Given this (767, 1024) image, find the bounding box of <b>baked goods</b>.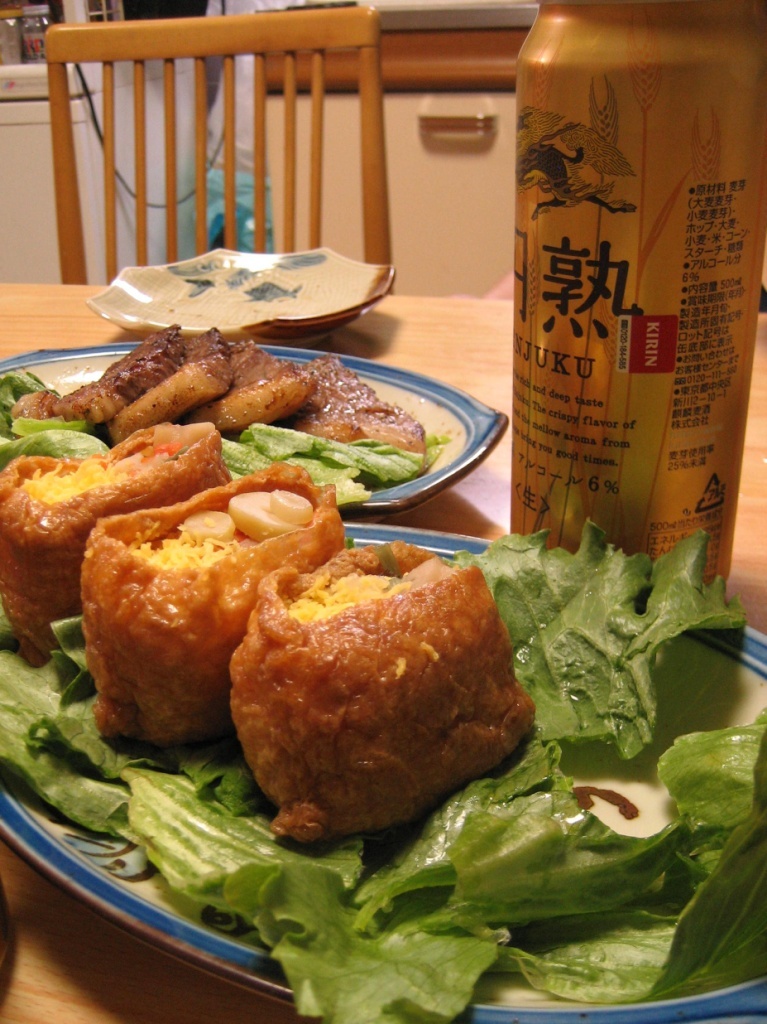
locate(78, 460, 356, 751).
